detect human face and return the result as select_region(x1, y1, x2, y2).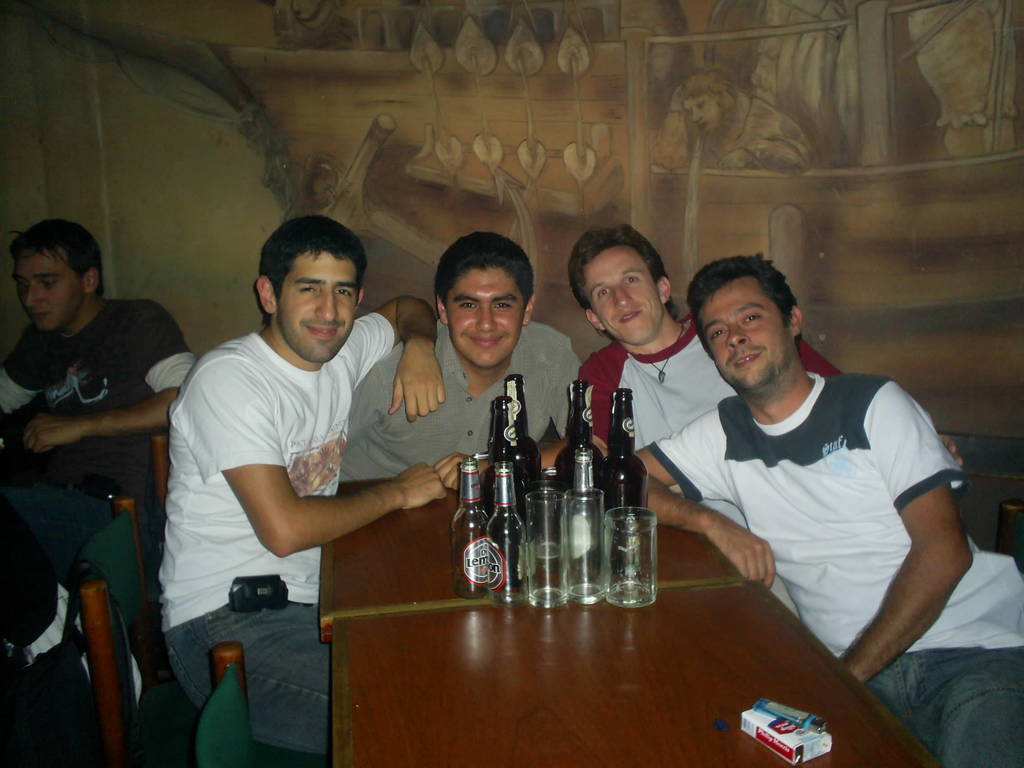
select_region(685, 94, 723, 134).
